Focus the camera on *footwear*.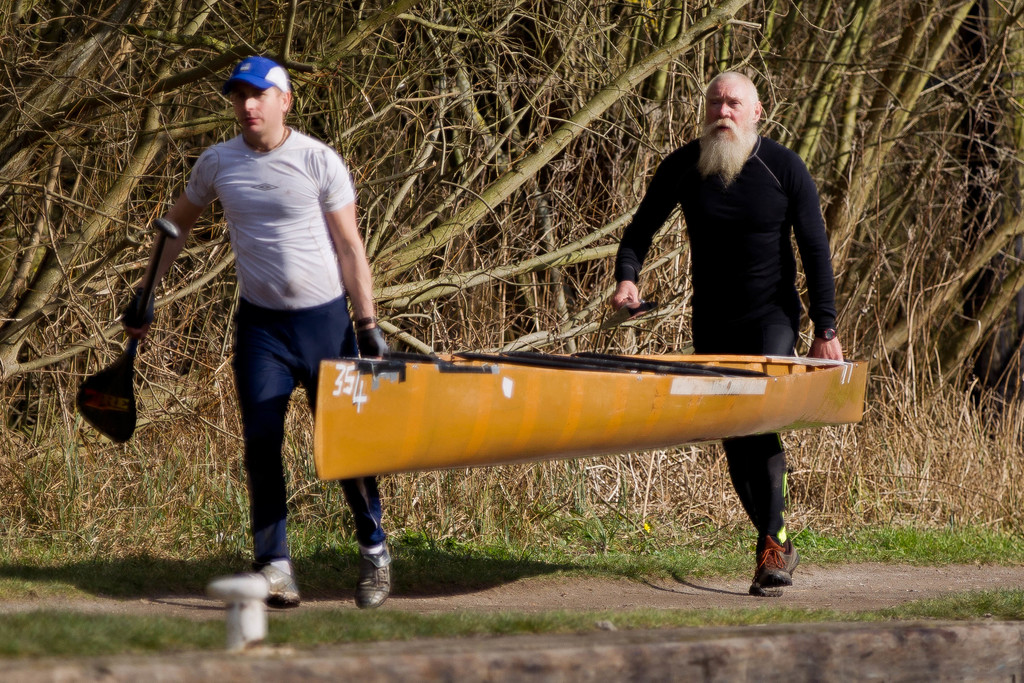
Focus region: (left=755, top=530, right=804, bottom=588).
